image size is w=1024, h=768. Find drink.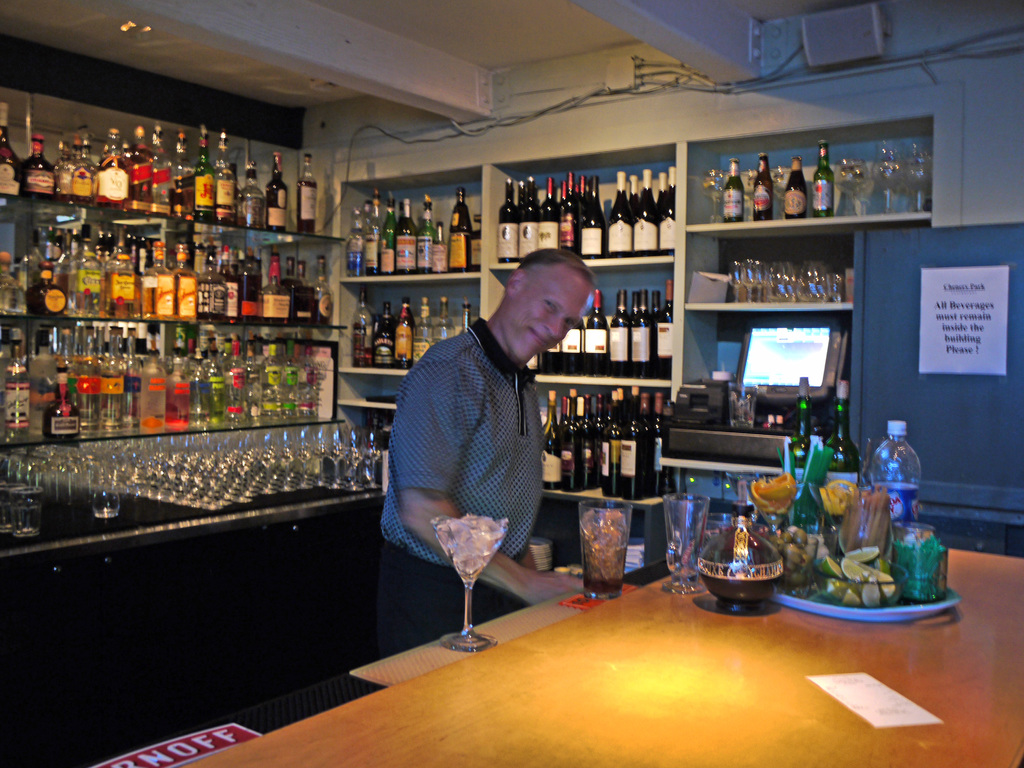
bbox(28, 329, 57, 427).
